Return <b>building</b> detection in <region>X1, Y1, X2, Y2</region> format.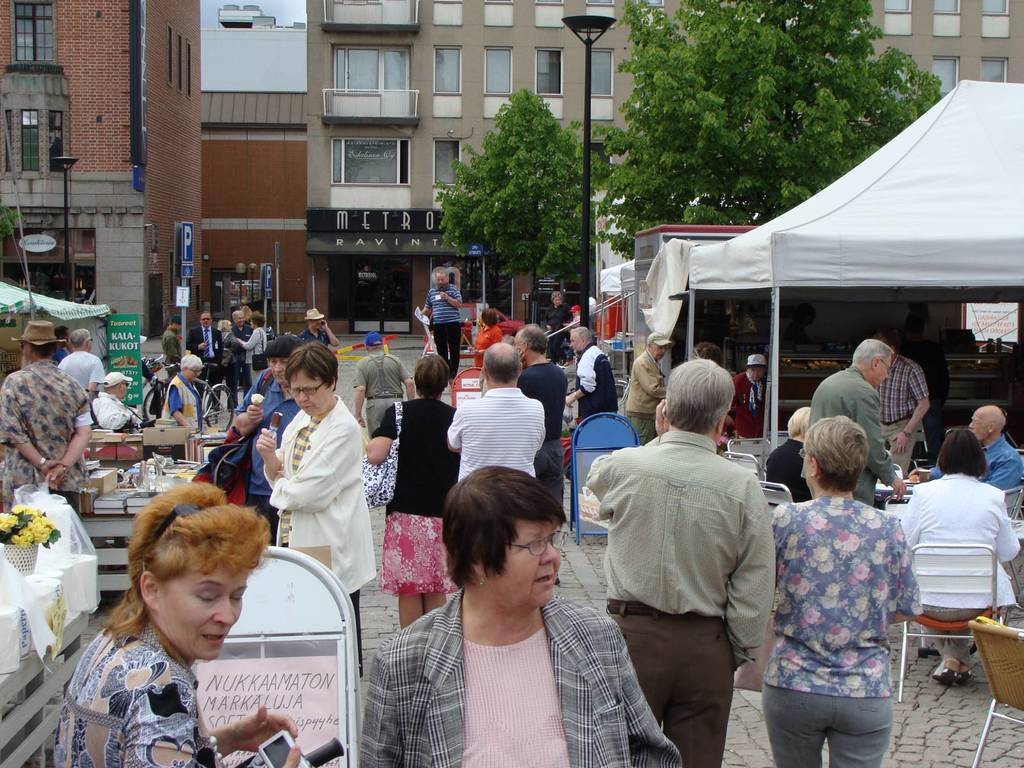
<region>198, 24, 306, 317</region>.
